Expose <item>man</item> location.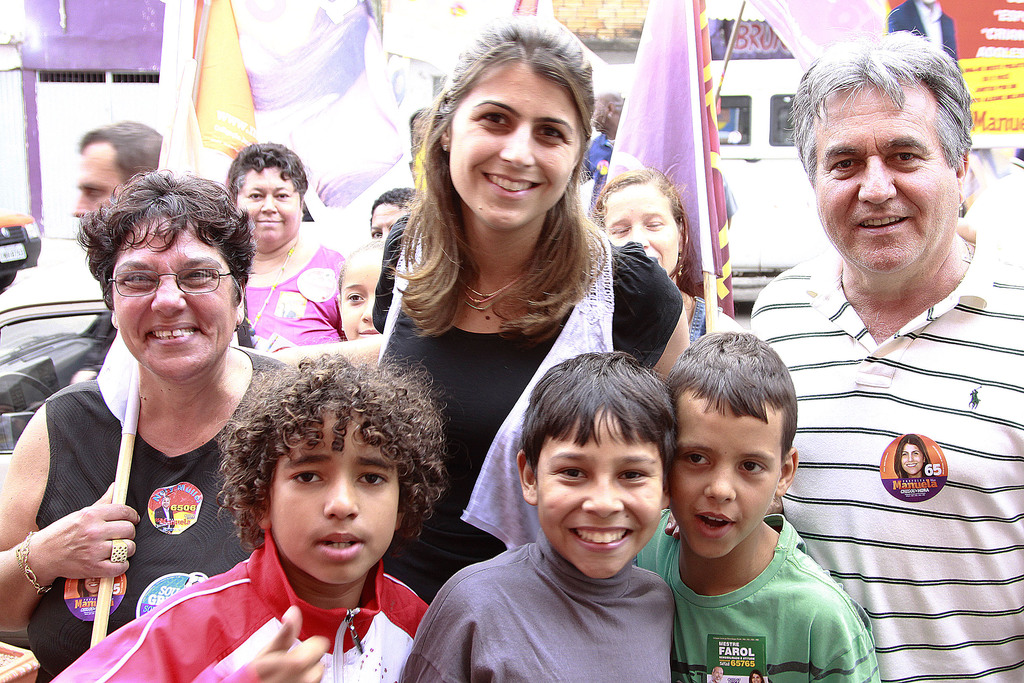
Exposed at BBox(745, 78, 1012, 596).
